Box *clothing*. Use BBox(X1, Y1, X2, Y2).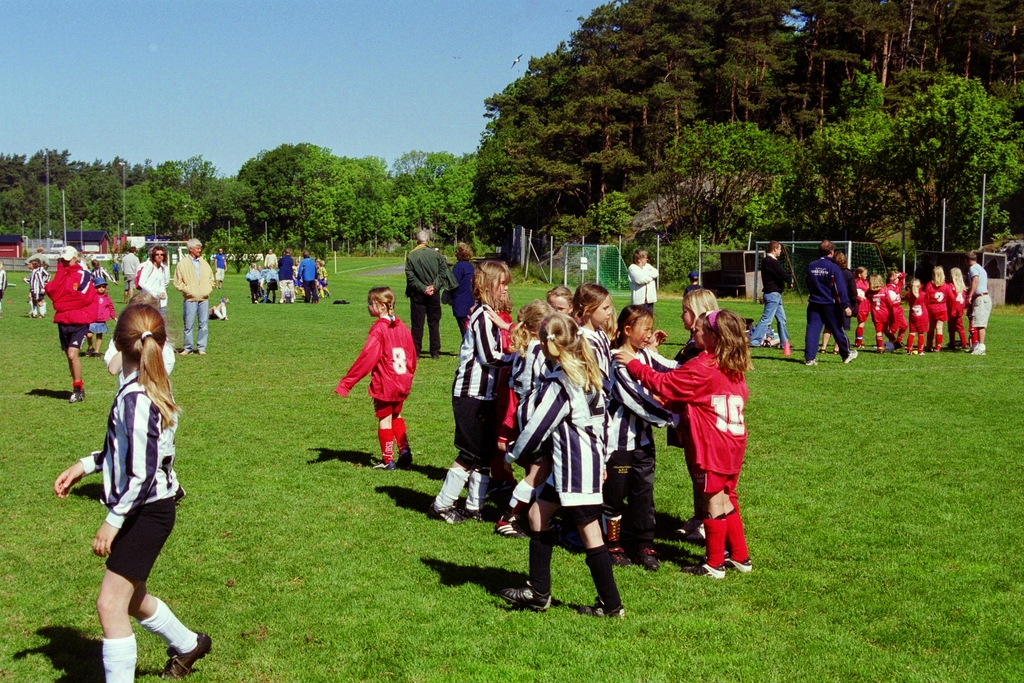
BBox(968, 261, 993, 335).
